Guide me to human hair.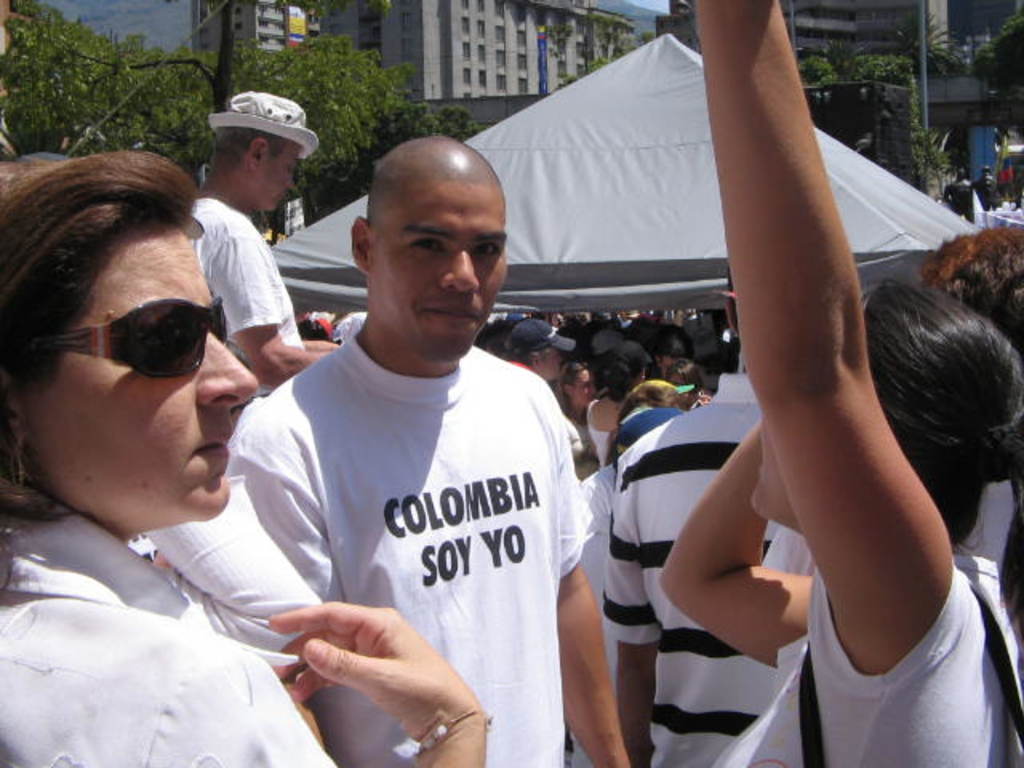
Guidance: x1=870, y1=245, x2=1010, y2=563.
